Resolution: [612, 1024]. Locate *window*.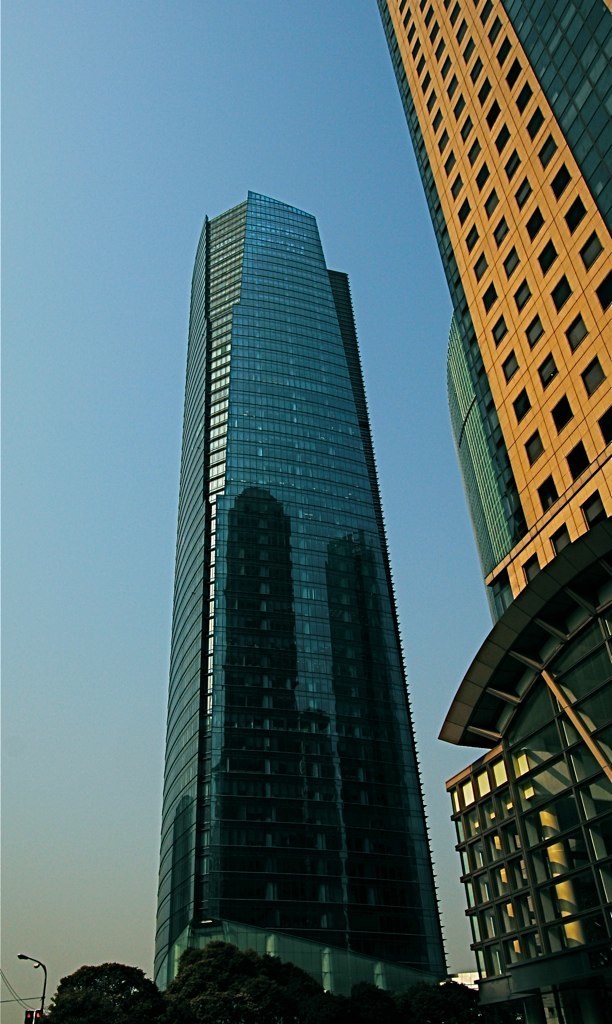
box(488, 215, 511, 243).
